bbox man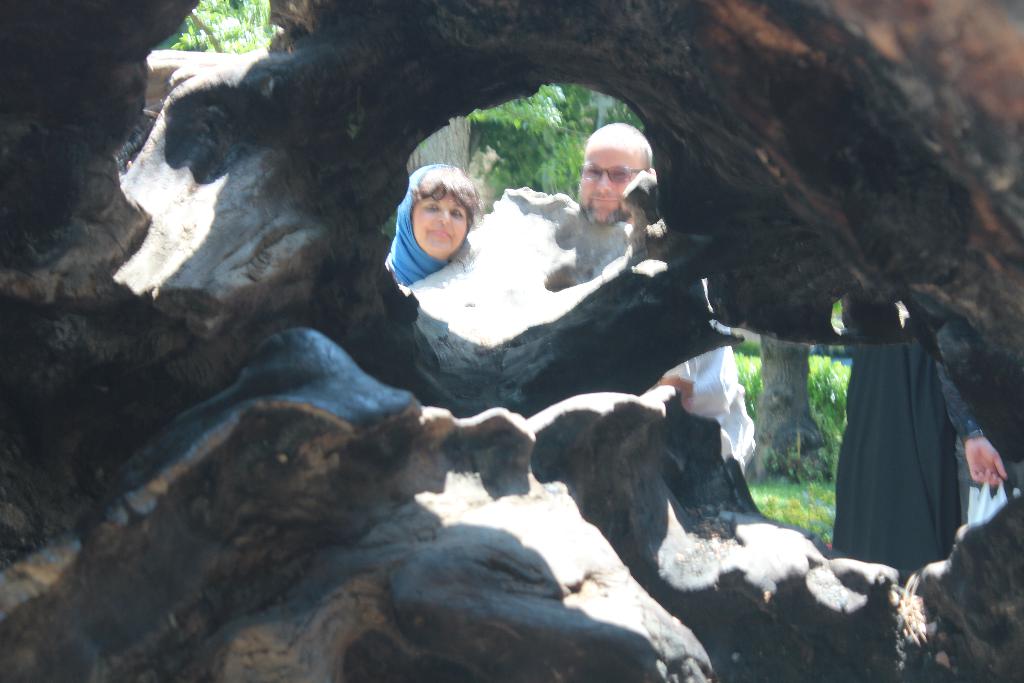
detection(573, 121, 756, 474)
